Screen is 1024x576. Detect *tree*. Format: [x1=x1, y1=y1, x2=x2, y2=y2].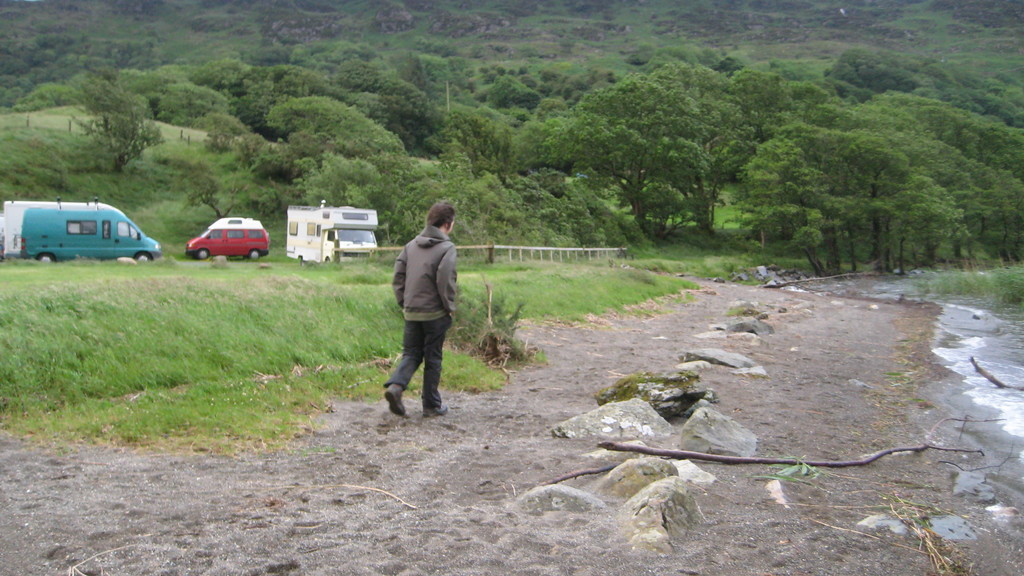
[x1=832, y1=47, x2=966, y2=92].
